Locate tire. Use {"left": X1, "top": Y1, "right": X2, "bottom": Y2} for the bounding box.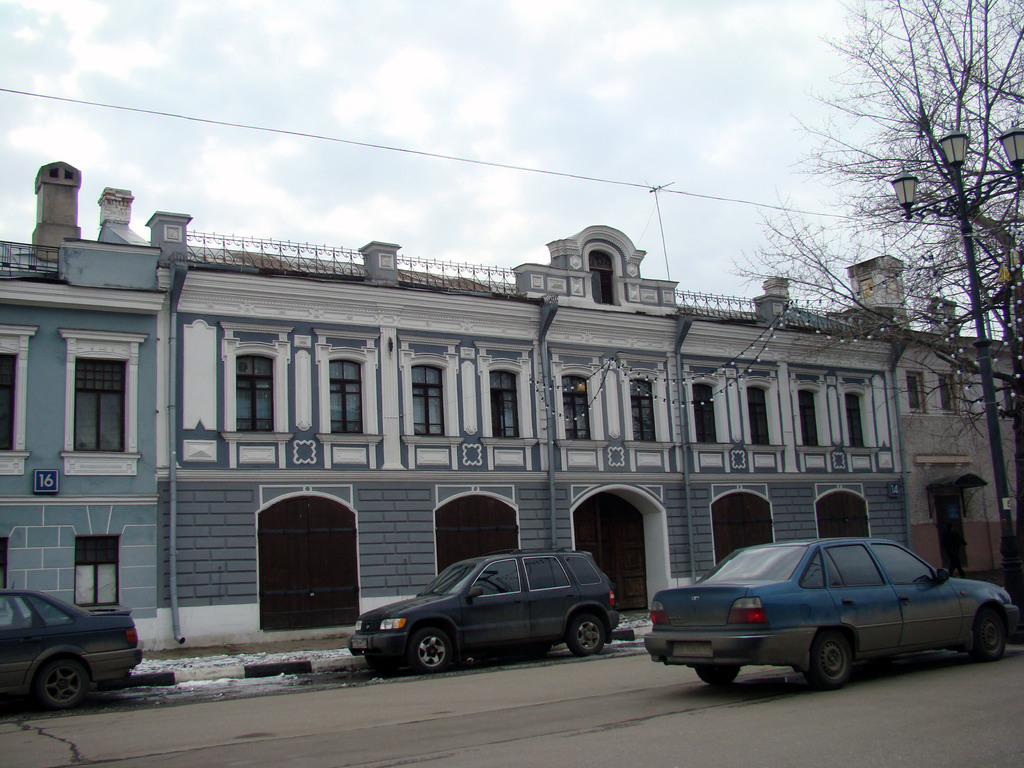
{"left": 808, "top": 627, "right": 851, "bottom": 686}.
